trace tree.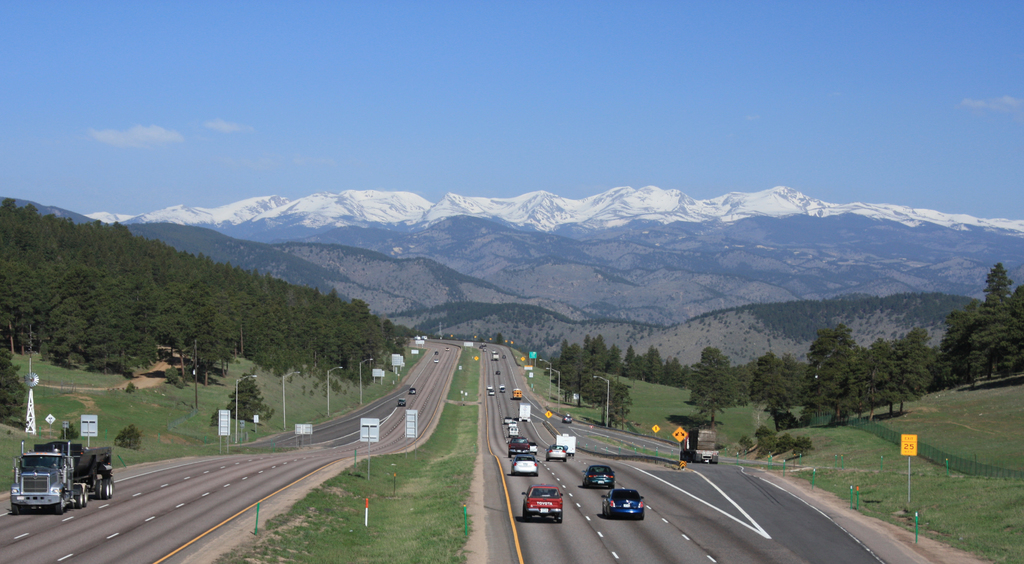
Traced to (x1=613, y1=383, x2=629, y2=419).
